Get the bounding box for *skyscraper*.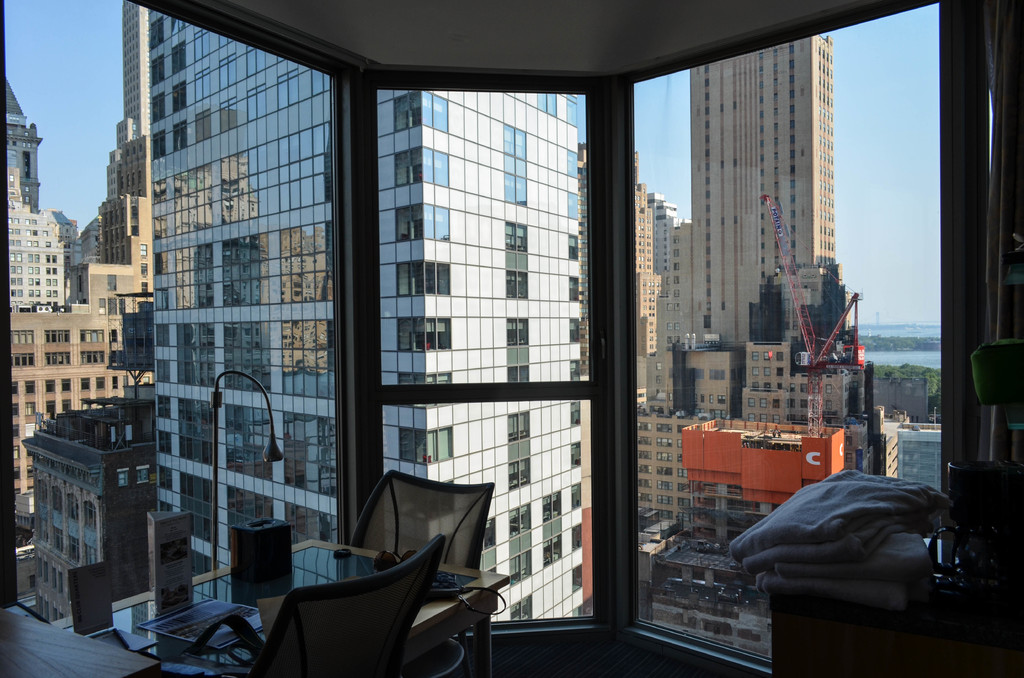
(left=652, top=194, right=690, bottom=351).
